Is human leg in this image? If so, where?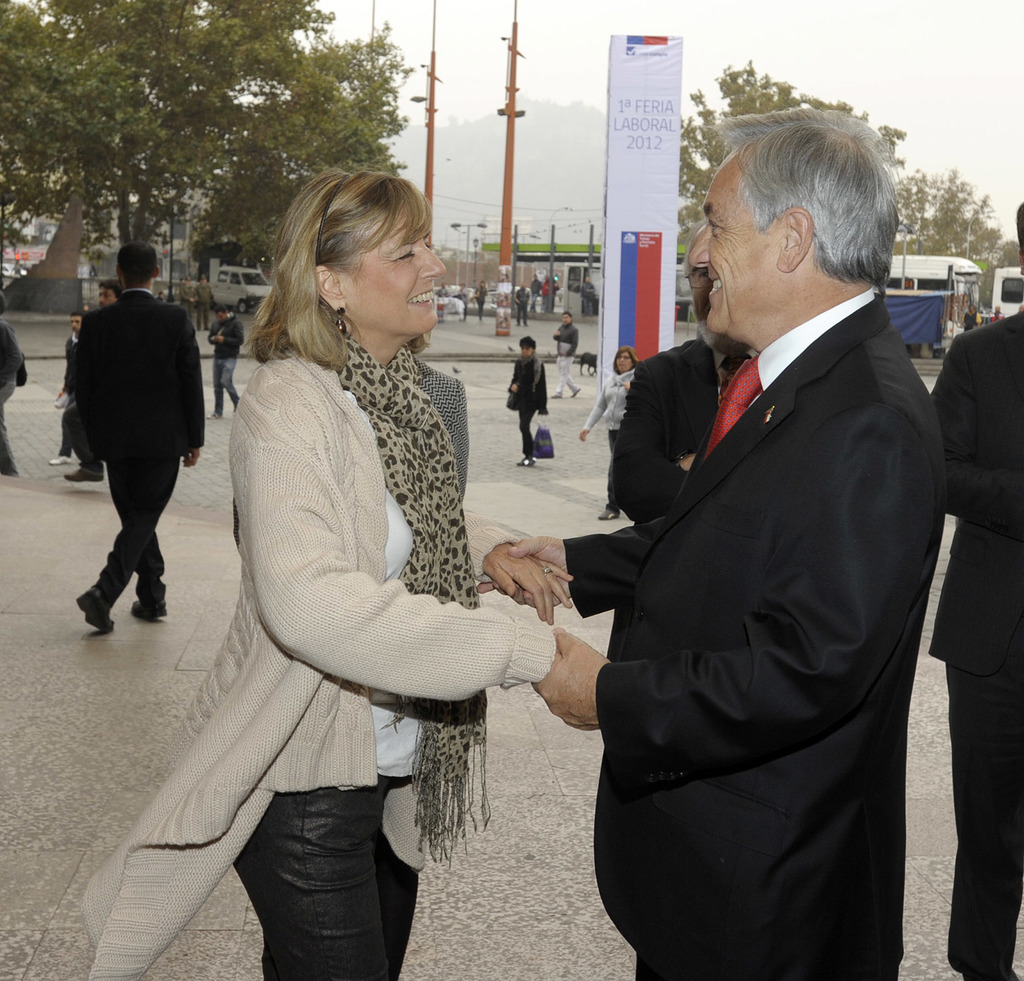
Yes, at 236 790 394 980.
